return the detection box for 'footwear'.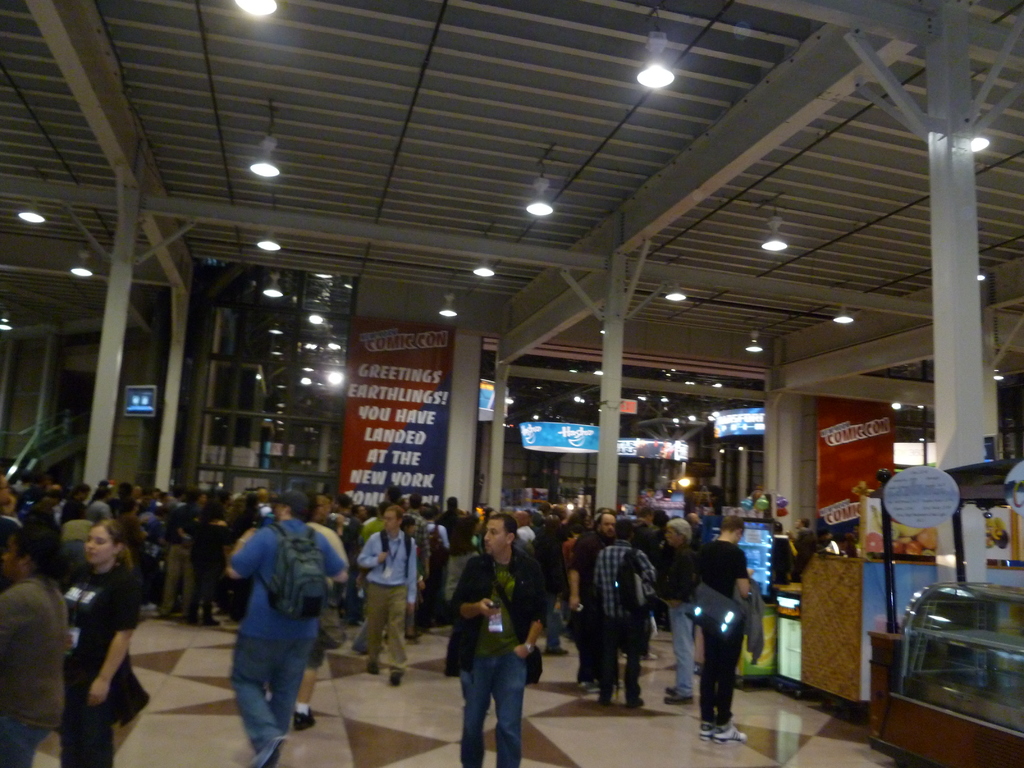
x1=291 y1=712 x2=317 y2=725.
